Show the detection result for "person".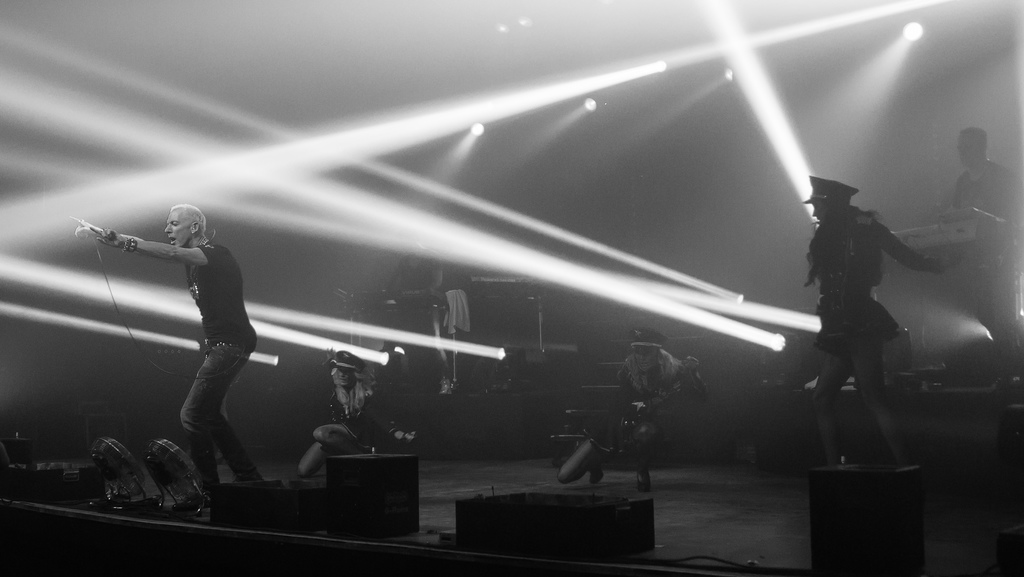
crop(296, 341, 427, 476).
